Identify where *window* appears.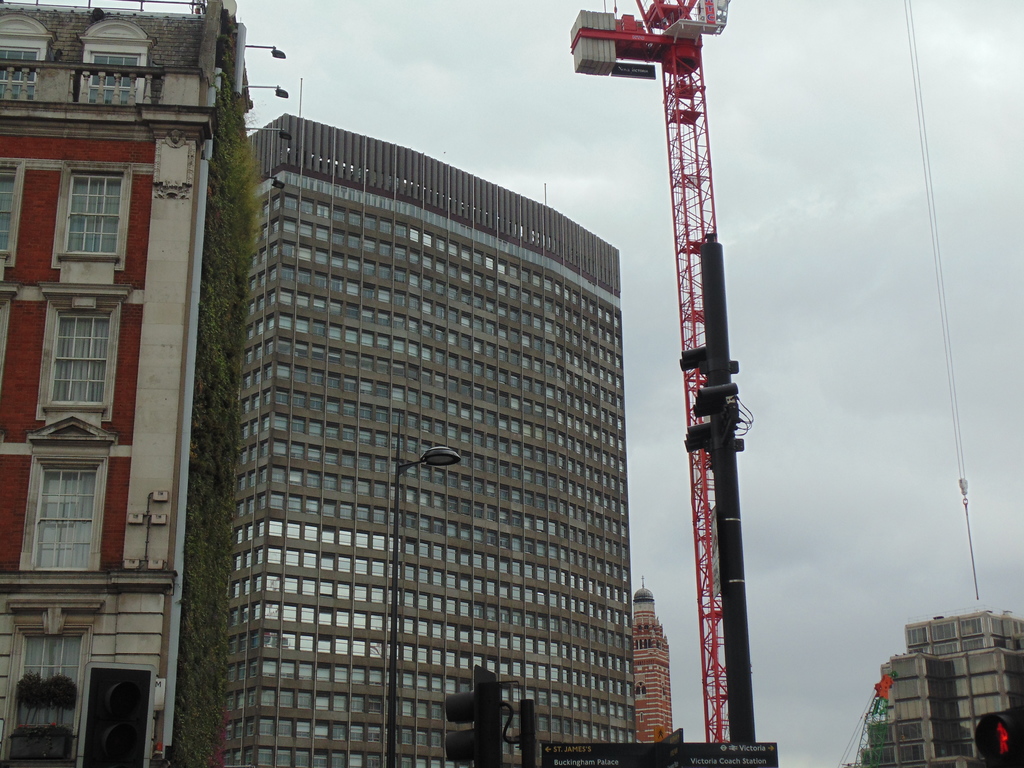
Appears at (1016, 621, 1020, 634).
